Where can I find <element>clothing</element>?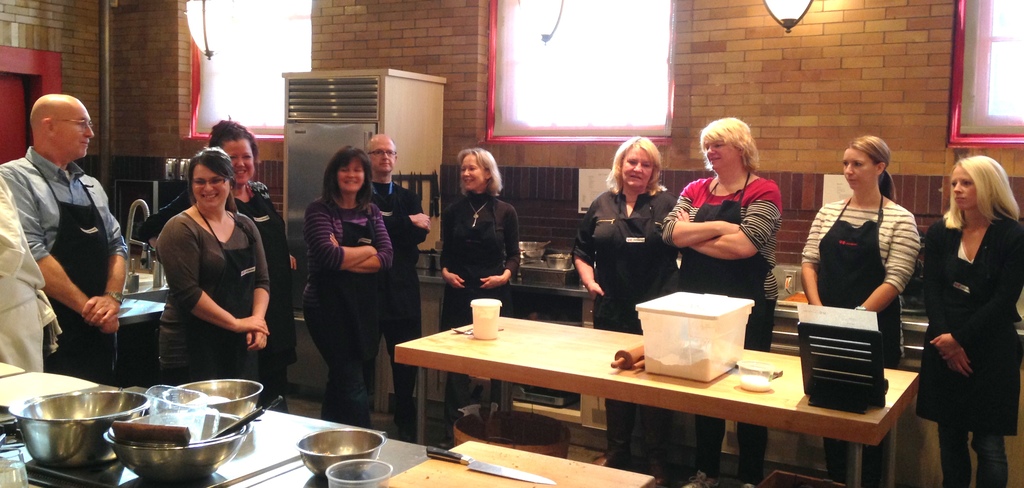
You can find it at (x1=572, y1=188, x2=681, y2=475).
